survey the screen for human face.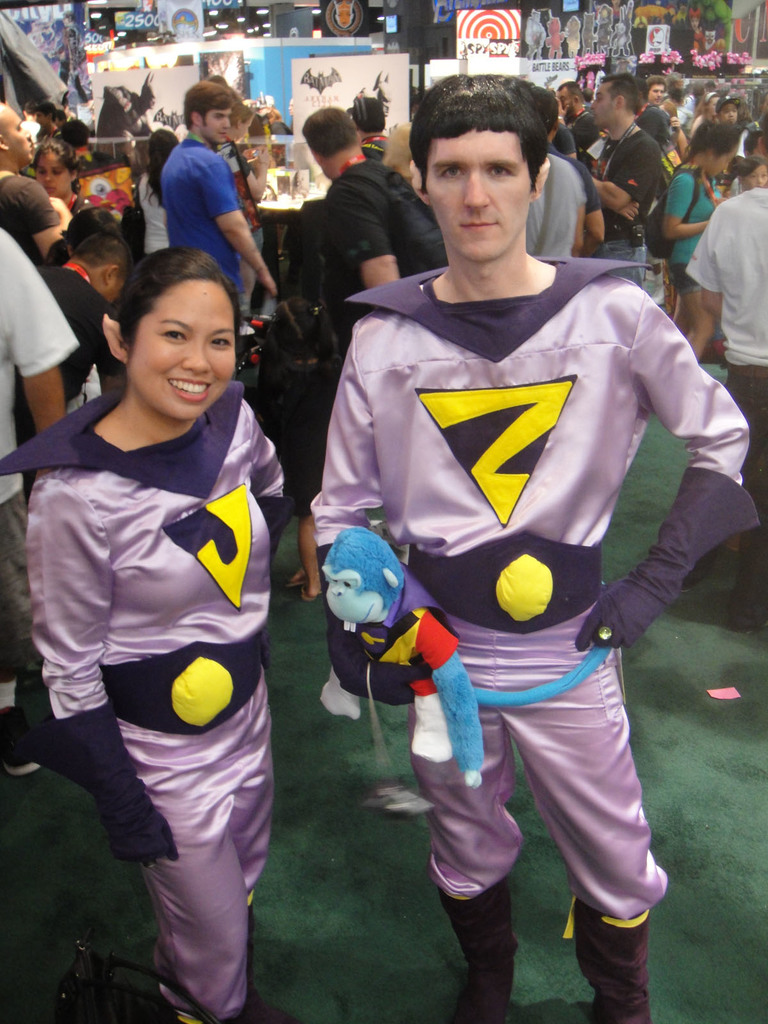
Survey found: <box>720,106,735,124</box>.
